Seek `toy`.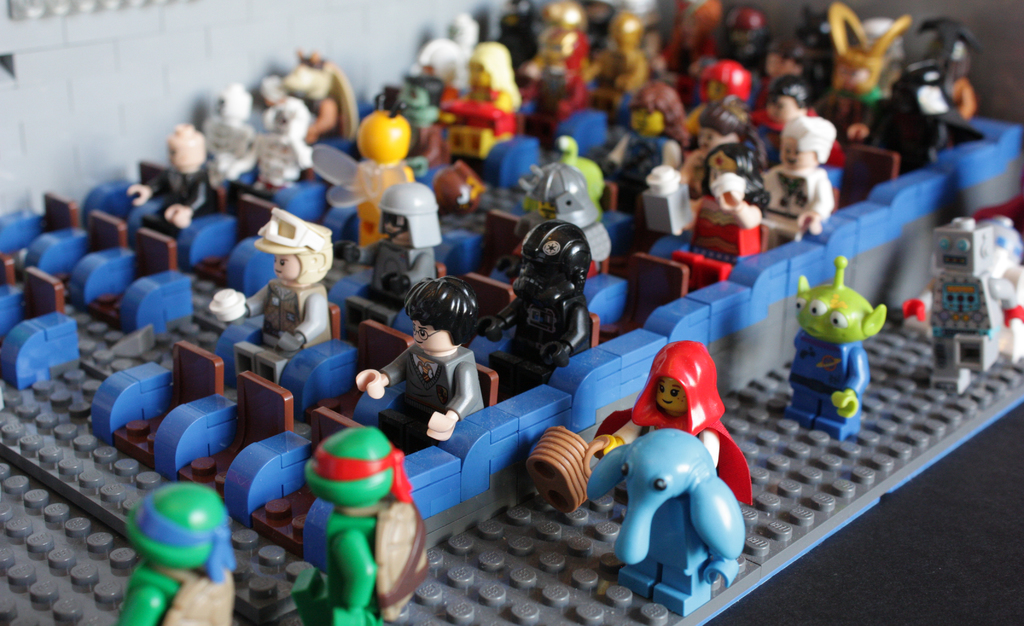
box=[580, 339, 755, 511].
